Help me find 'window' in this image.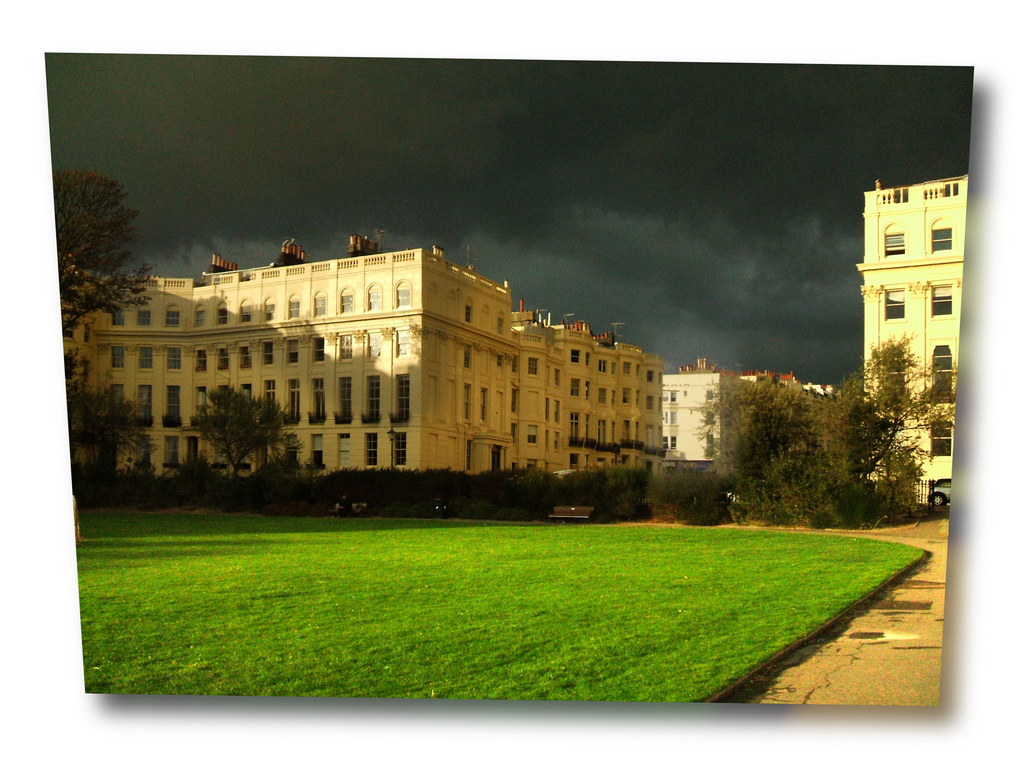
Found it: (left=883, top=284, right=909, bottom=323).
